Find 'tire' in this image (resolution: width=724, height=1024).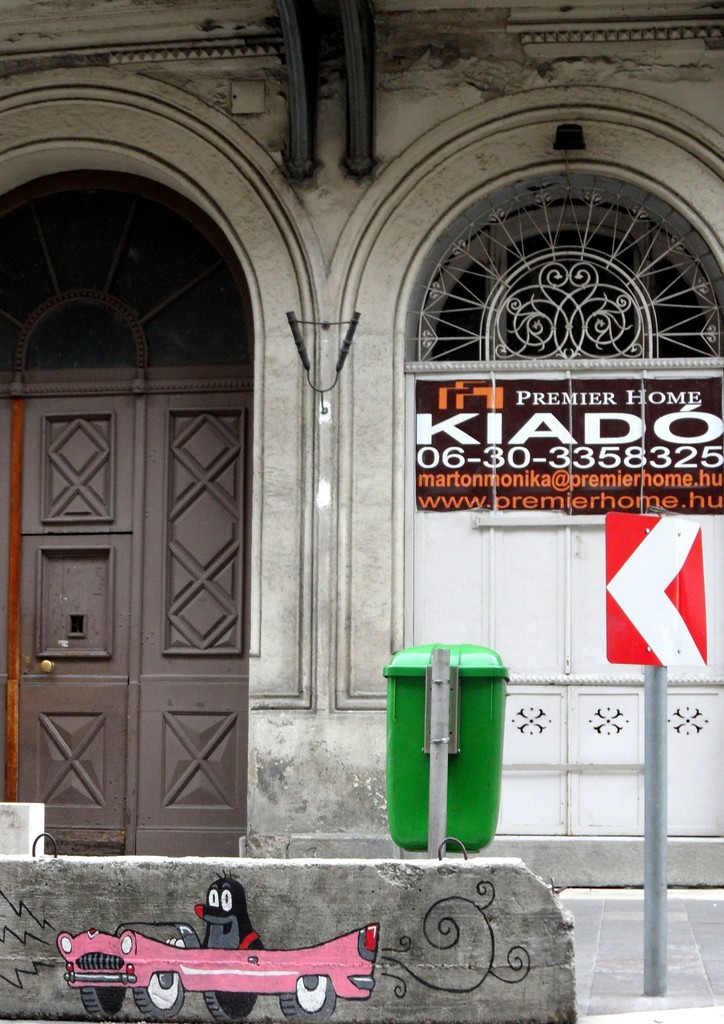
pyautogui.locateOnScreen(205, 991, 257, 1022).
